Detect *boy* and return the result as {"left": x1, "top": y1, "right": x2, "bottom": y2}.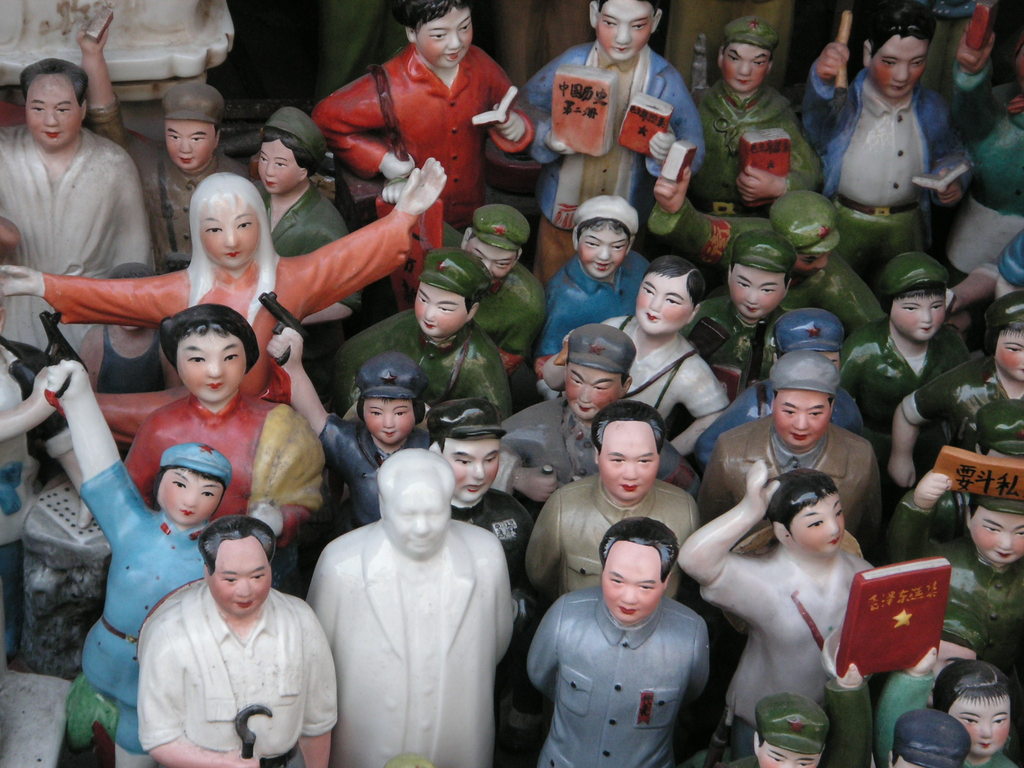
{"left": 267, "top": 328, "right": 440, "bottom": 534}.
